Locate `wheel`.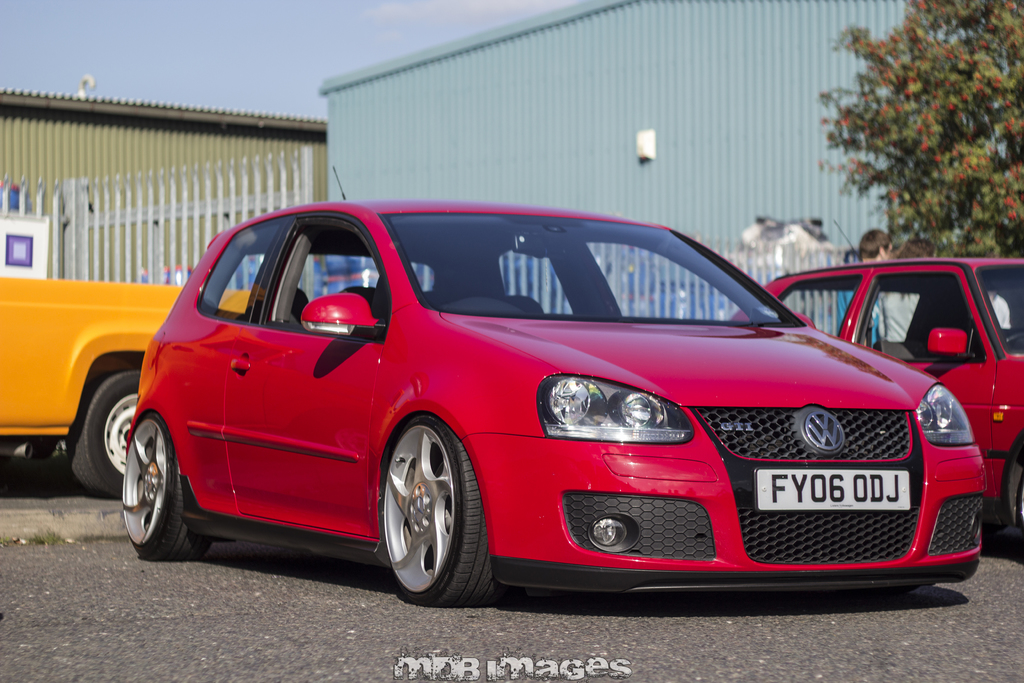
Bounding box: <region>66, 369, 140, 498</region>.
